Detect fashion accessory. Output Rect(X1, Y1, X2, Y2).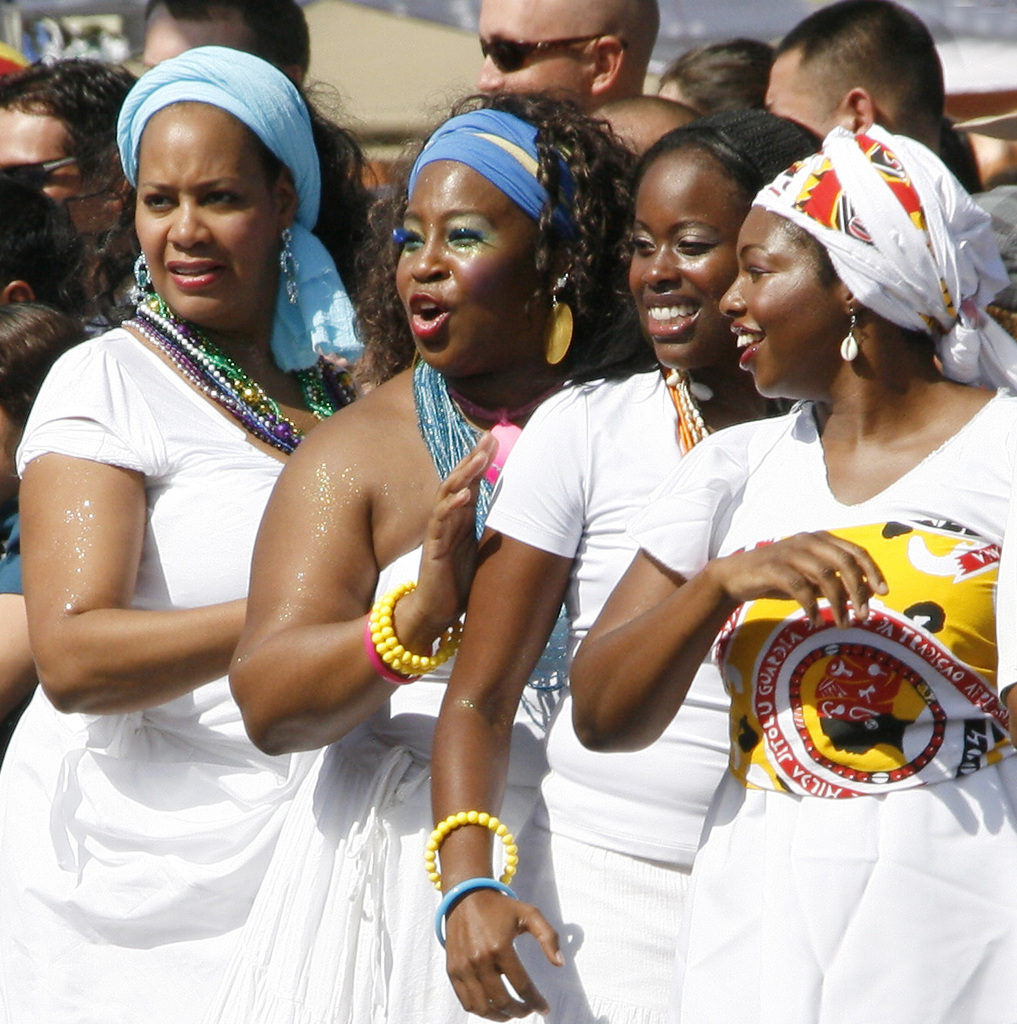
Rect(366, 585, 461, 688).
